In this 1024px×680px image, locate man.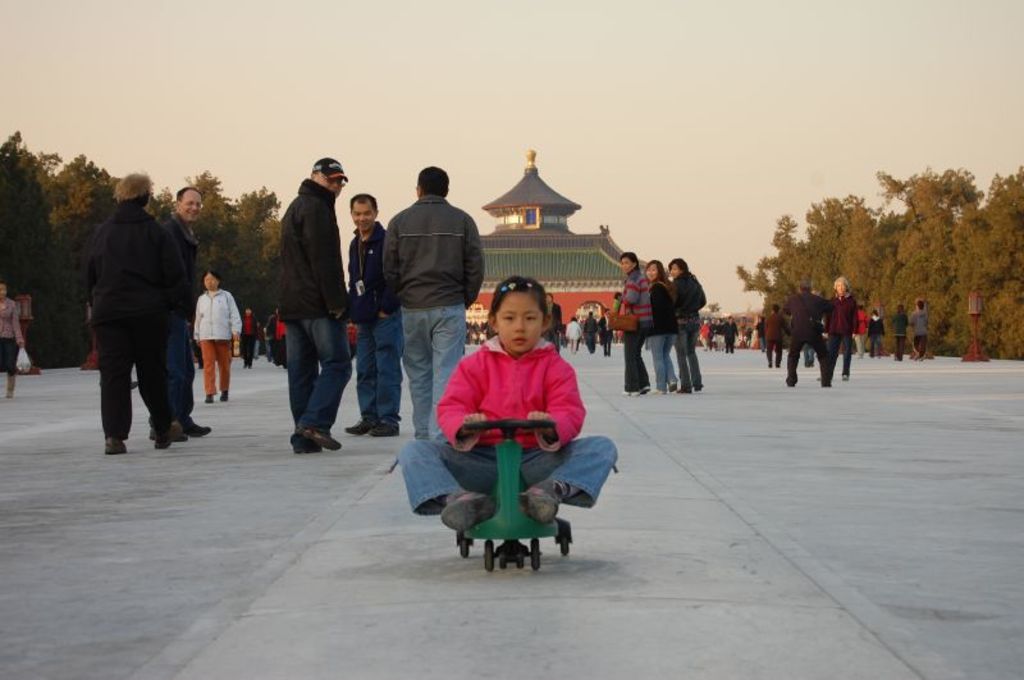
Bounding box: <bbox>596, 309, 616, 357</bbox>.
